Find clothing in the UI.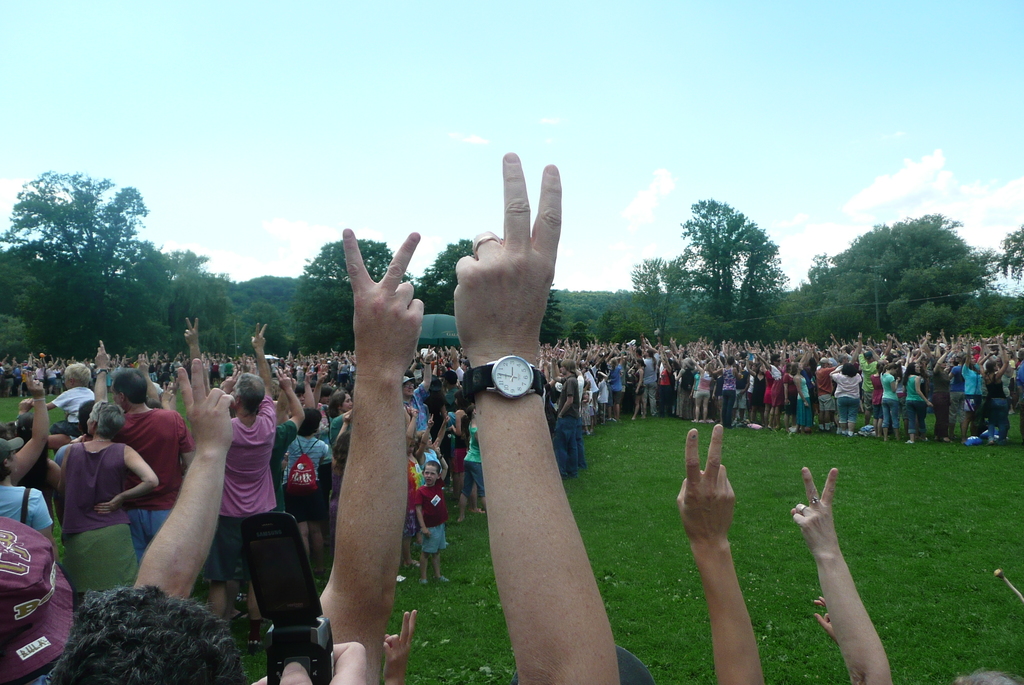
UI element at [left=947, top=362, right=967, bottom=429].
